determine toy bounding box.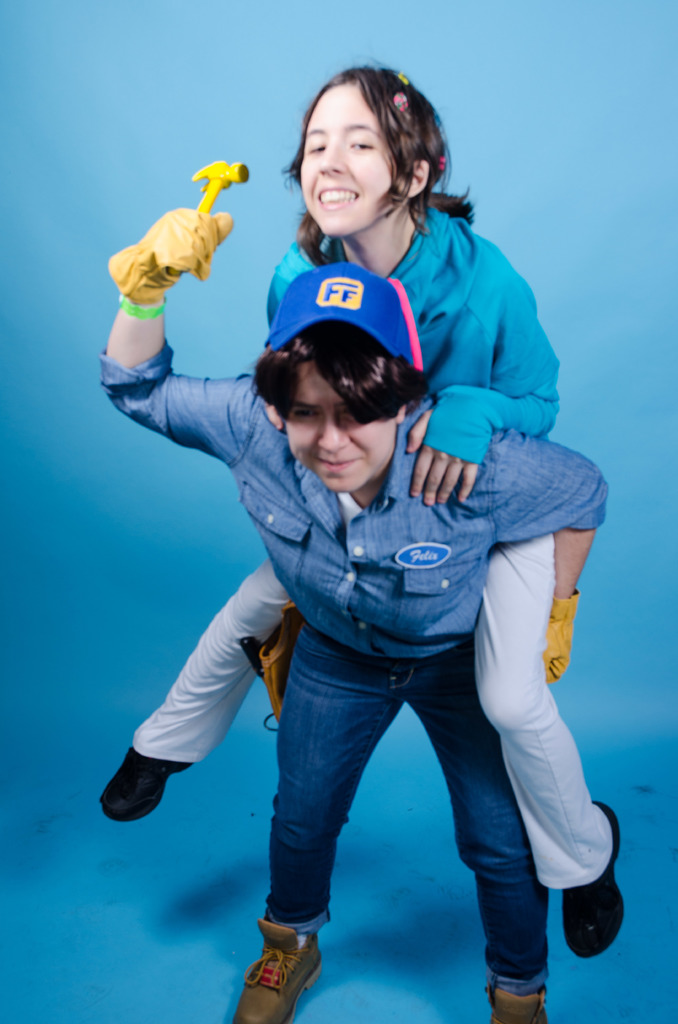
Determined: pyautogui.locateOnScreen(193, 135, 266, 210).
